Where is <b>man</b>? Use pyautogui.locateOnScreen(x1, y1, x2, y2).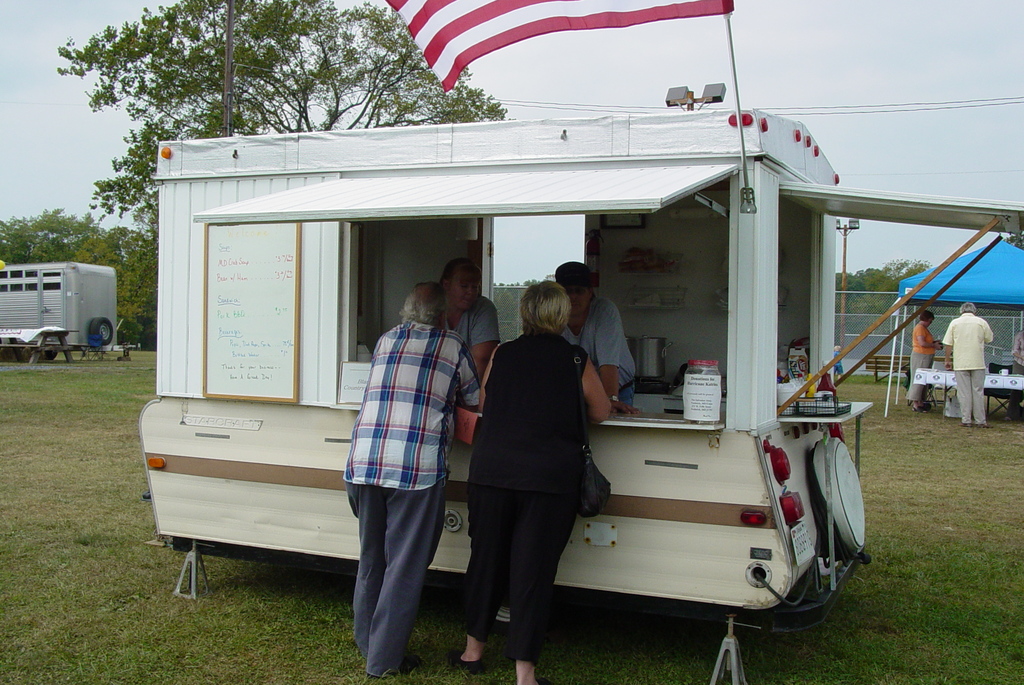
pyautogui.locateOnScreen(445, 259, 499, 372).
